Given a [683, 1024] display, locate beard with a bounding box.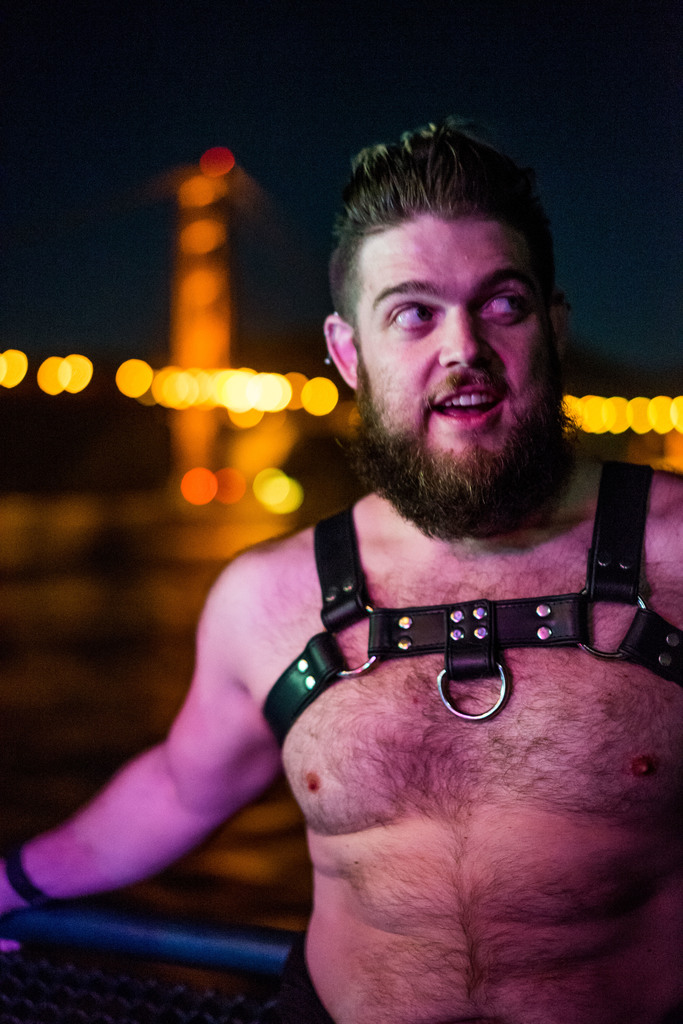
Located: bbox(361, 330, 558, 508).
